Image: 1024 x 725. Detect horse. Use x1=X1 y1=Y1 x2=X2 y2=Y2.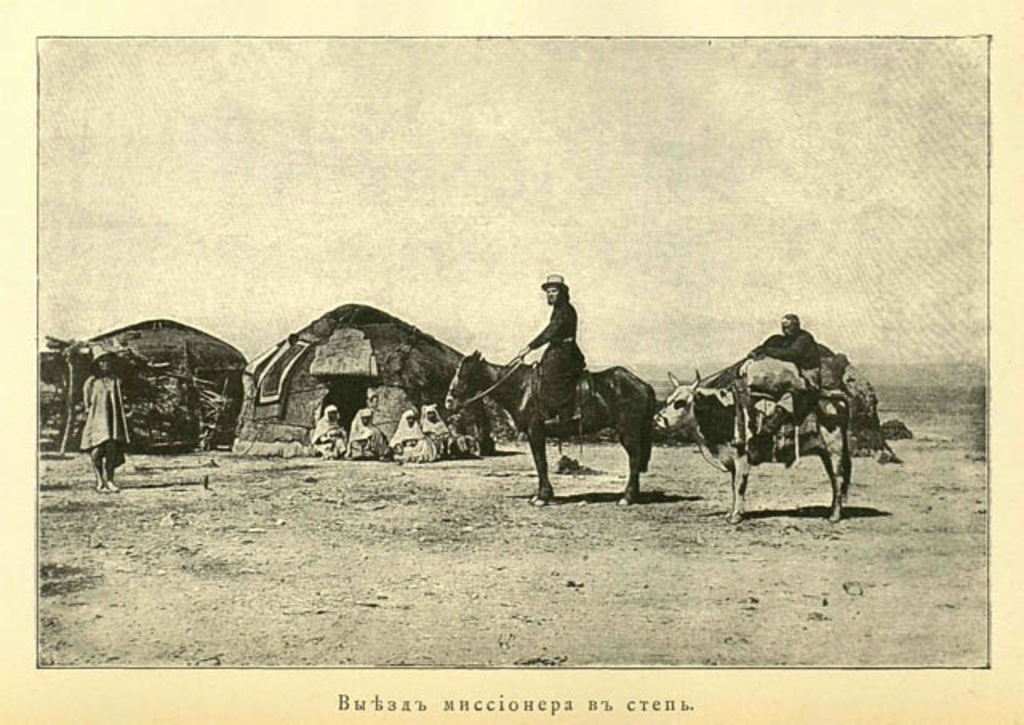
x1=445 y1=352 x2=656 y2=504.
